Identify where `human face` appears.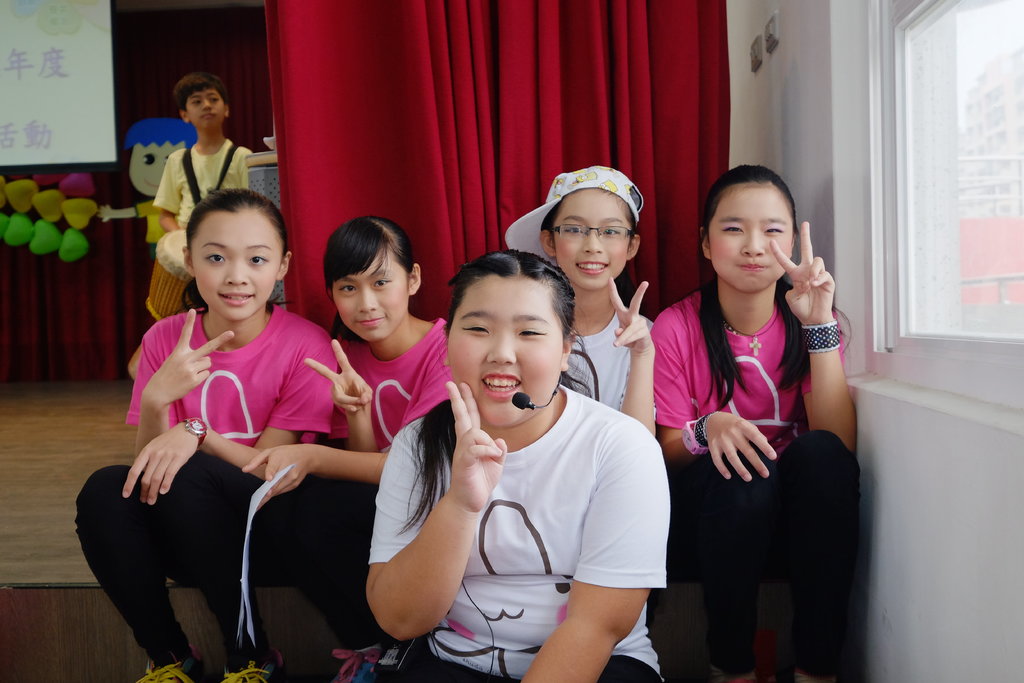
Appears at [186,89,223,128].
